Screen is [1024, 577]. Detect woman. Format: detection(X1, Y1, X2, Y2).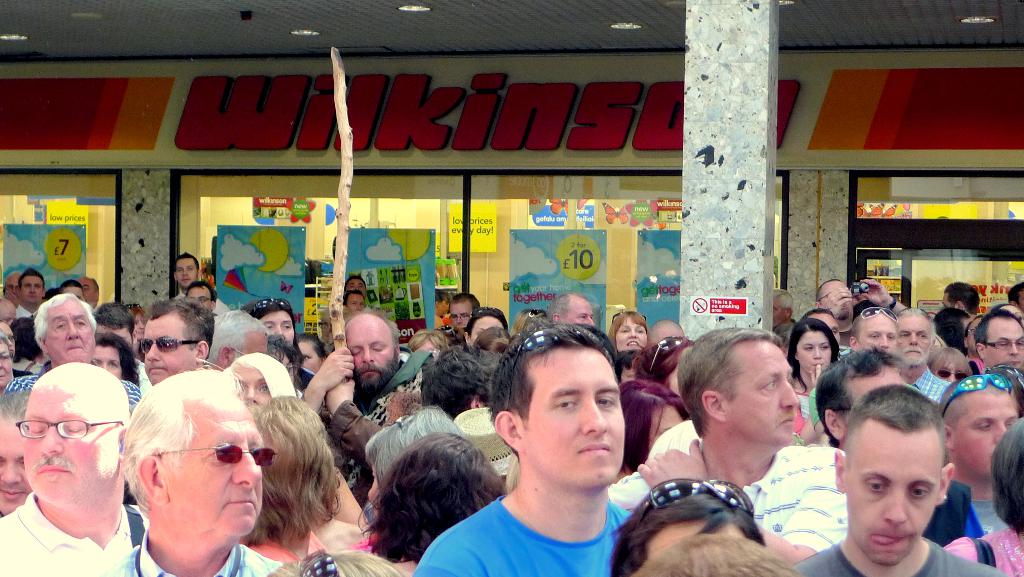
detection(925, 347, 971, 383).
